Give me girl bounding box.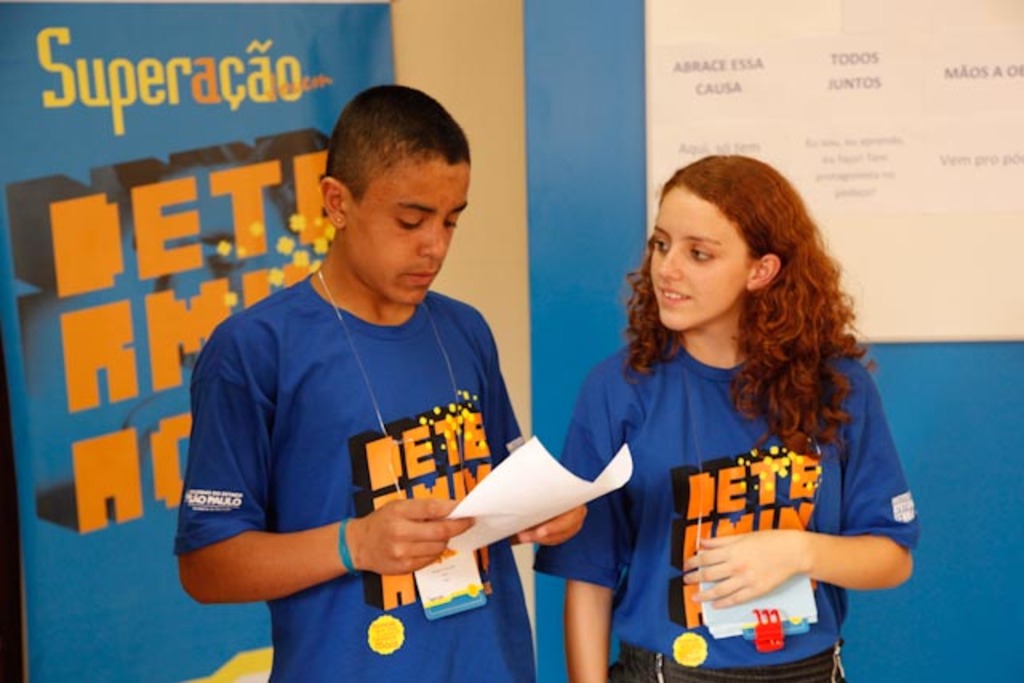
[left=531, top=154, right=920, bottom=681].
